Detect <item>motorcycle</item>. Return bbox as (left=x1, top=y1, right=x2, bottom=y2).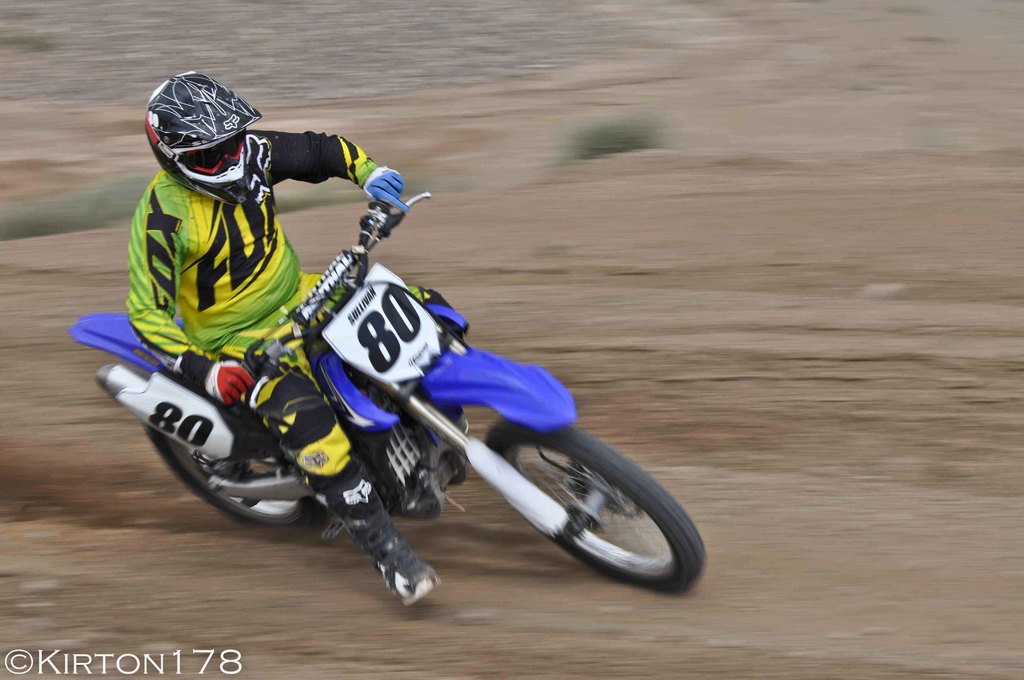
(left=97, top=236, right=697, bottom=578).
